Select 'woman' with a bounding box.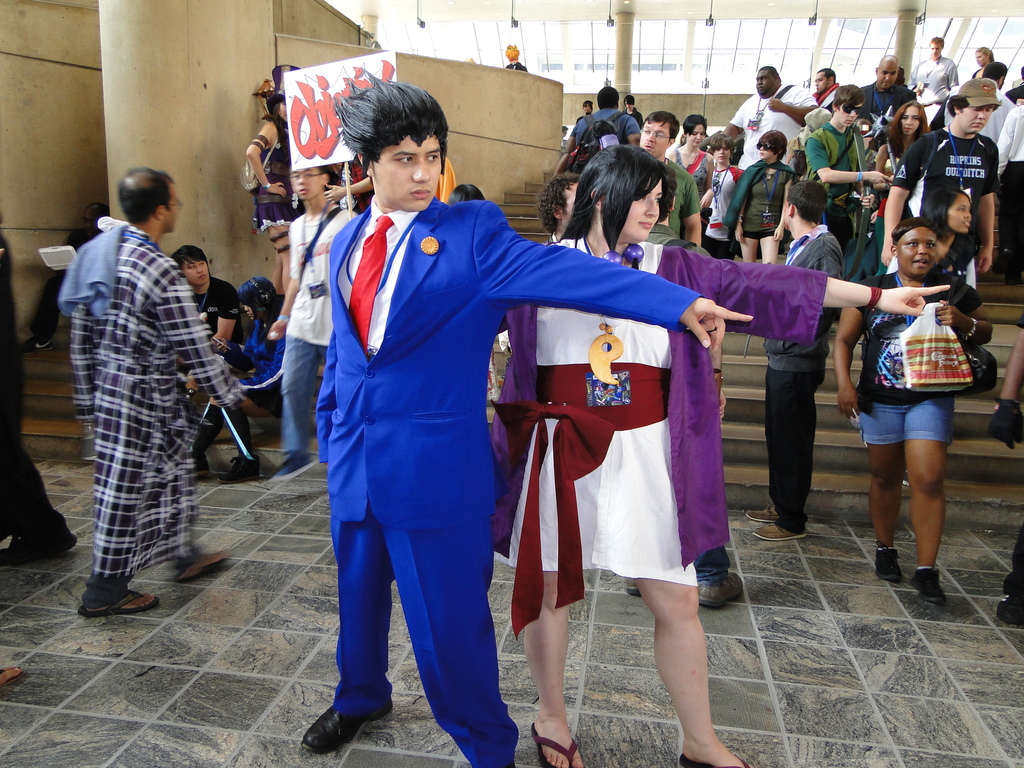
bbox=(964, 38, 993, 75).
